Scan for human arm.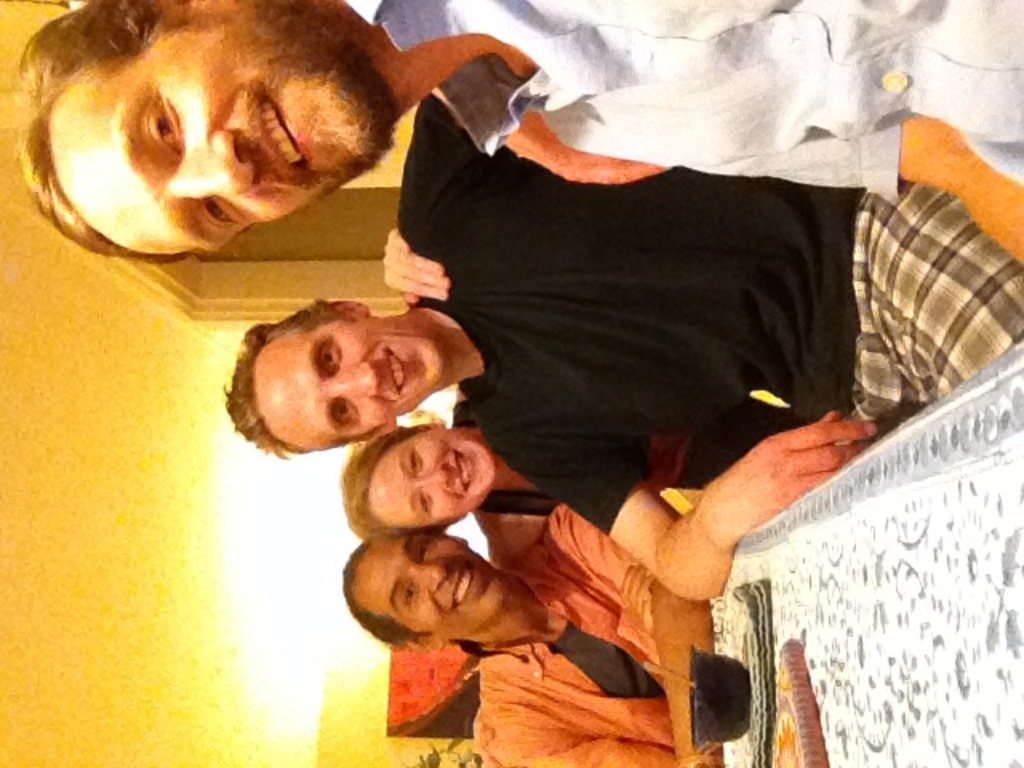
Scan result: 480:400:872:595.
